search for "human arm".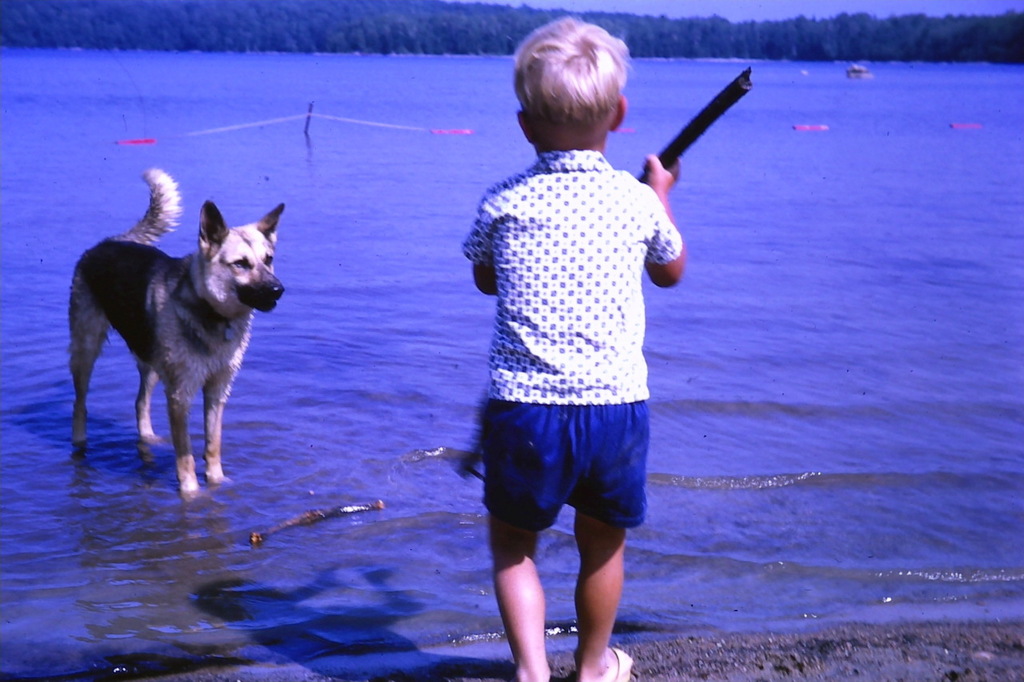
Found at x1=637, y1=195, x2=699, y2=290.
